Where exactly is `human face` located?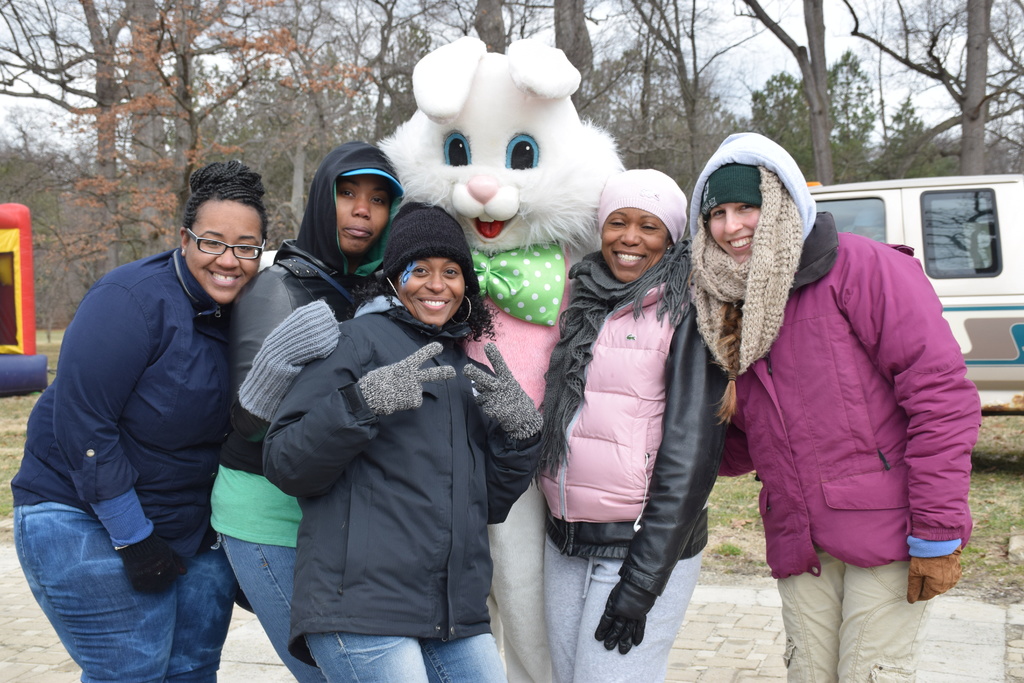
Its bounding box is 334,177,390,252.
